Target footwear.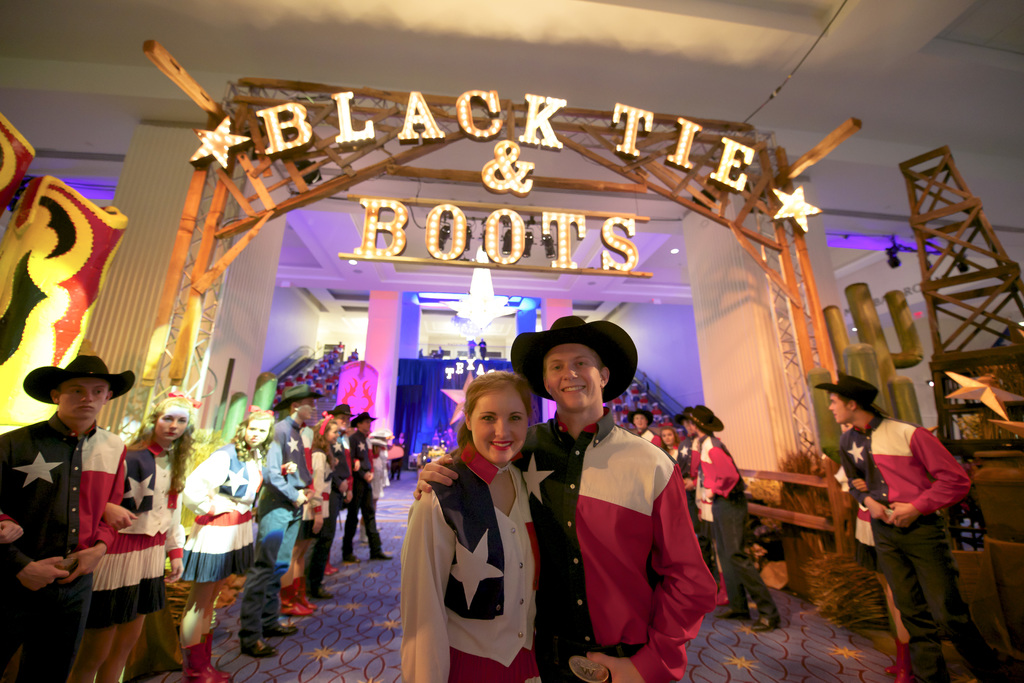
Target region: (left=234, top=649, right=281, bottom=662).
